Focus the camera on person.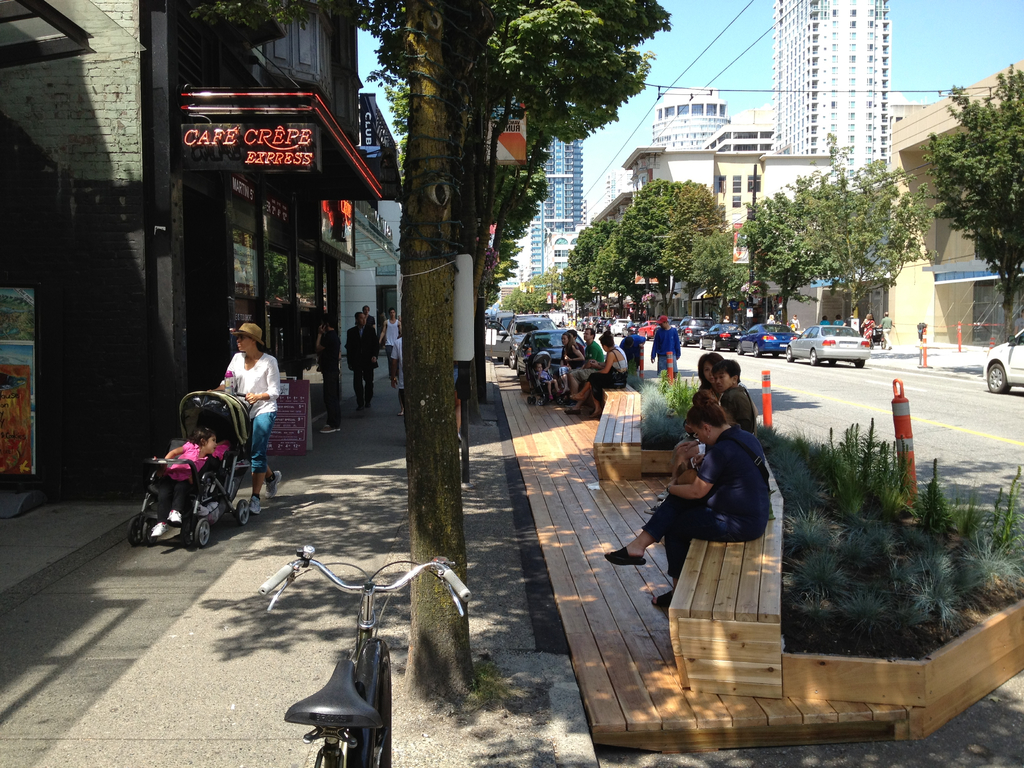
Focus region: (x1=768, y1=316, x2=776, y2=332).
